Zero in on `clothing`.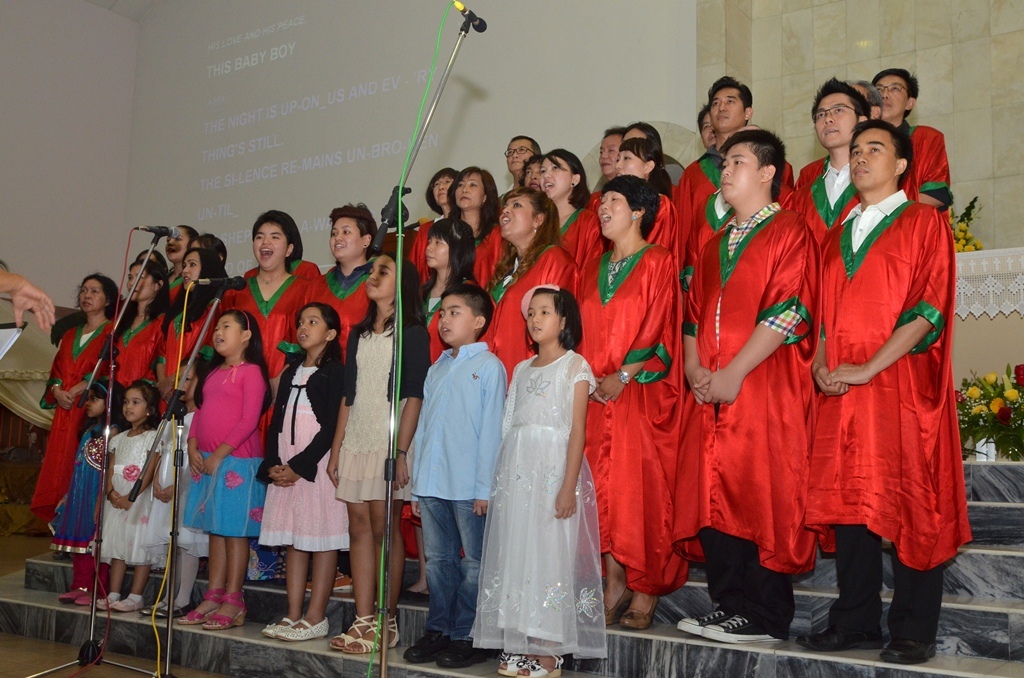
Zeroed in: <box>462,346,624,677</box>.
